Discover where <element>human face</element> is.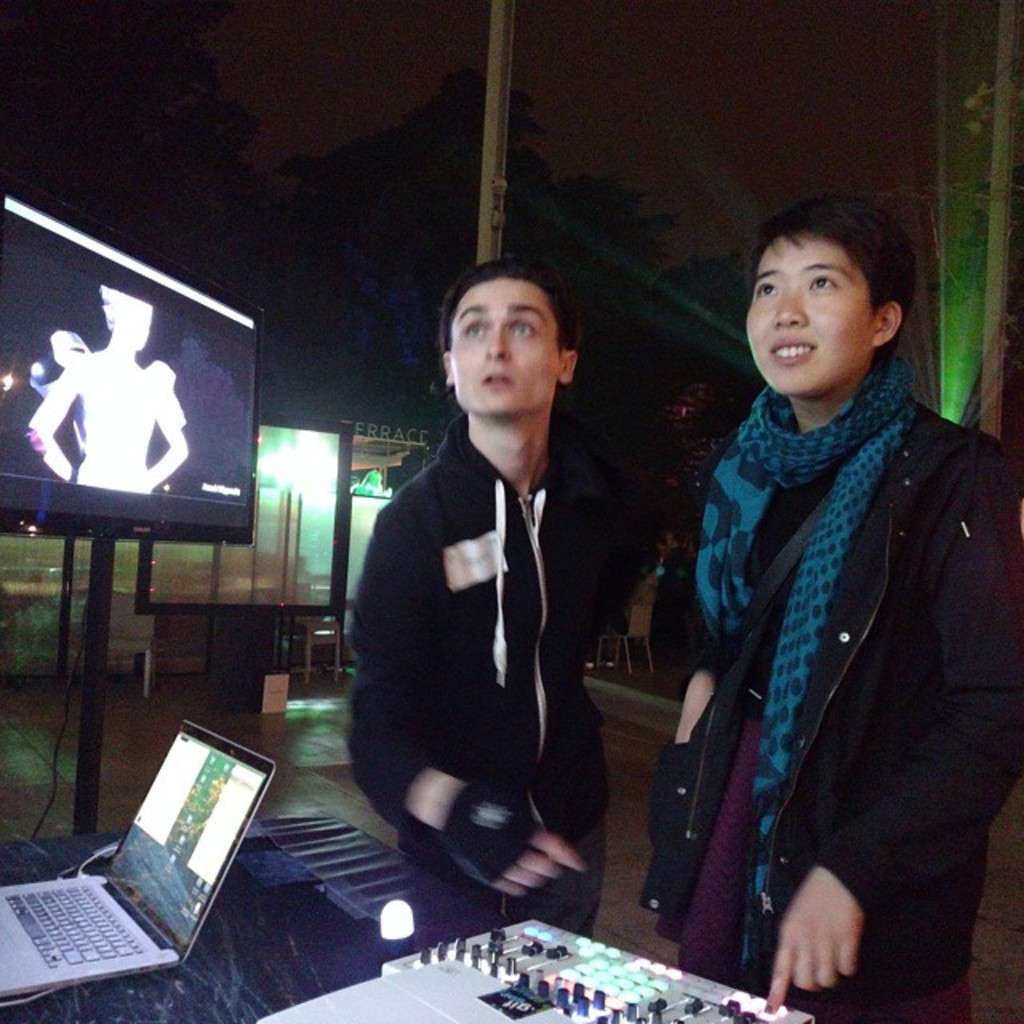
Discovered at box=[445, 272, 562, 416].
